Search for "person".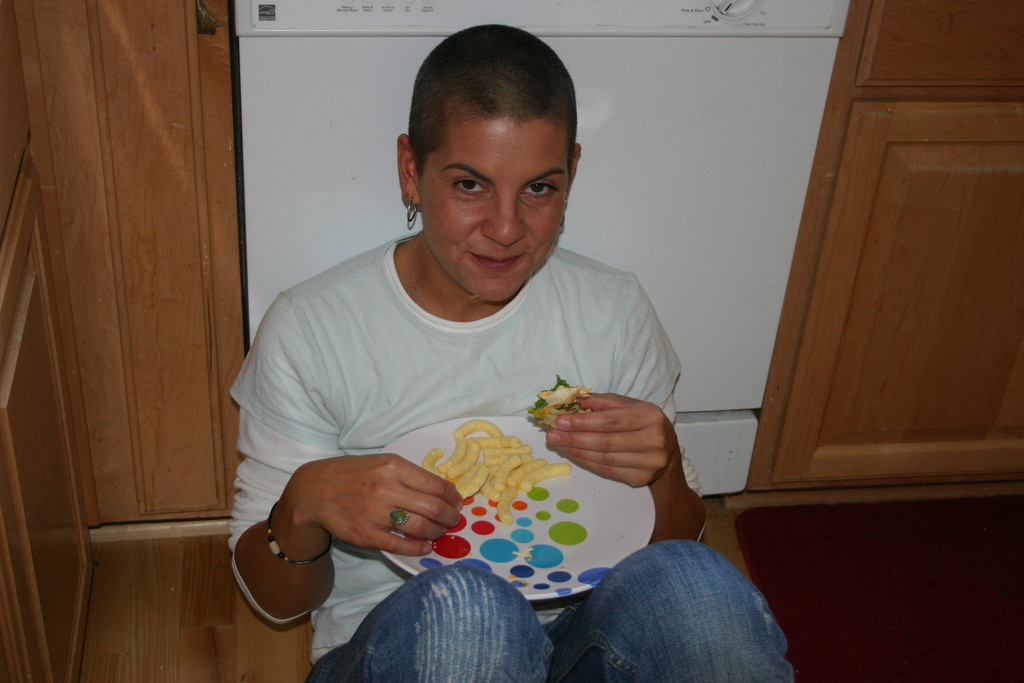
Found at 228/24/797/682.
